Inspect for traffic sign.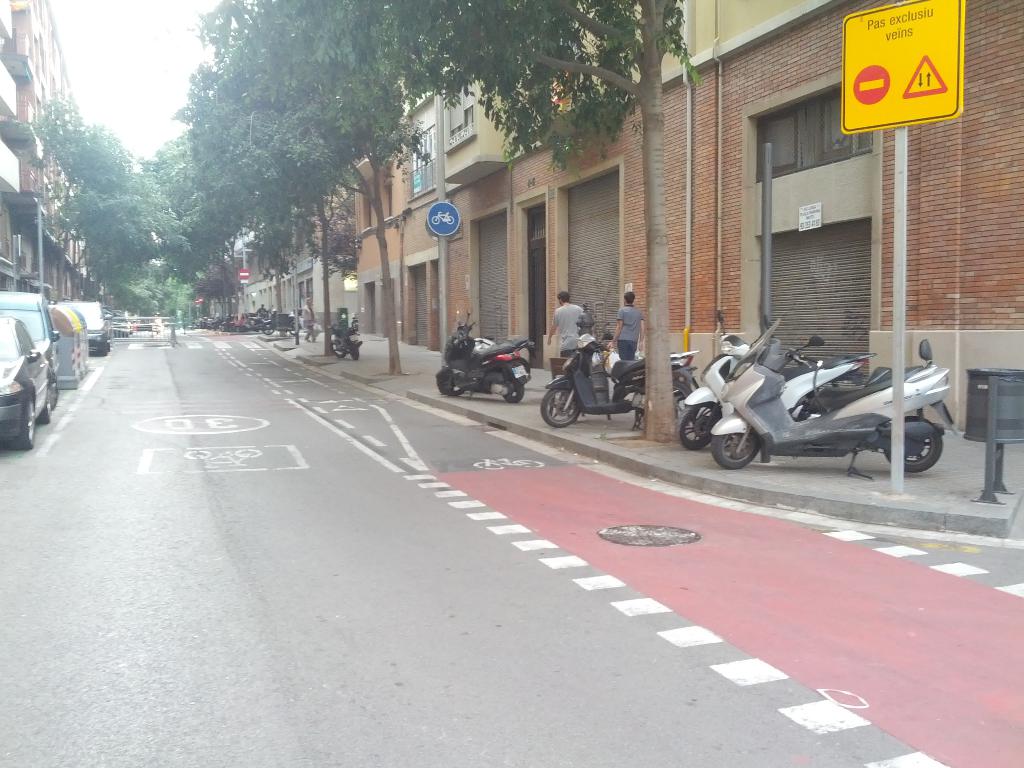
Inspection: detection(424, 200, 460, 239).
